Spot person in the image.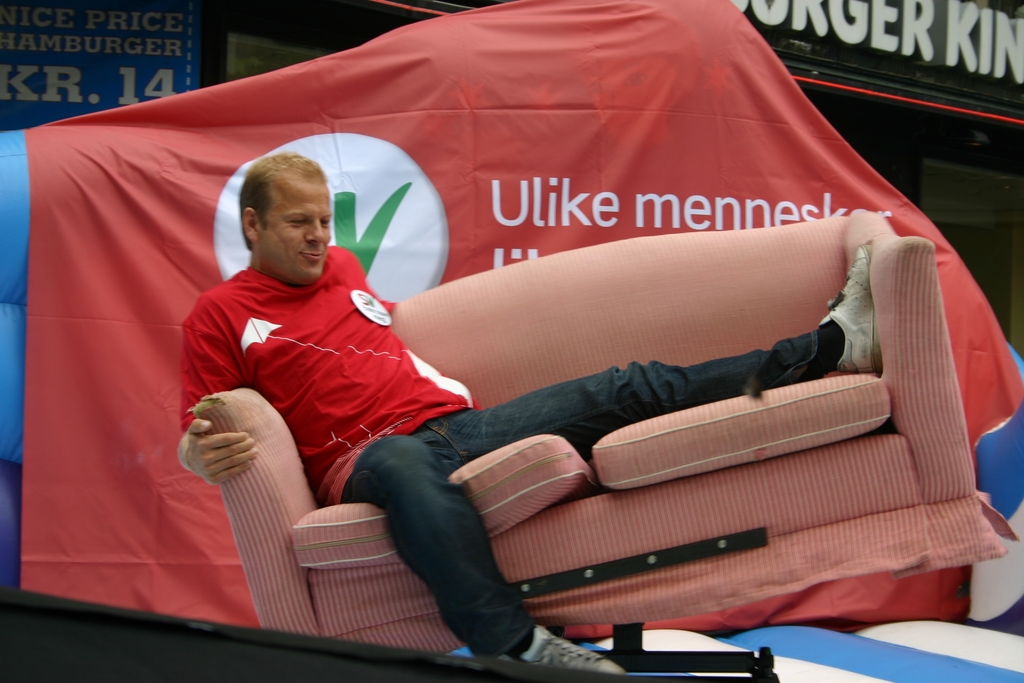
person found at x1=179 y1=104 x2=916 y2=657.
